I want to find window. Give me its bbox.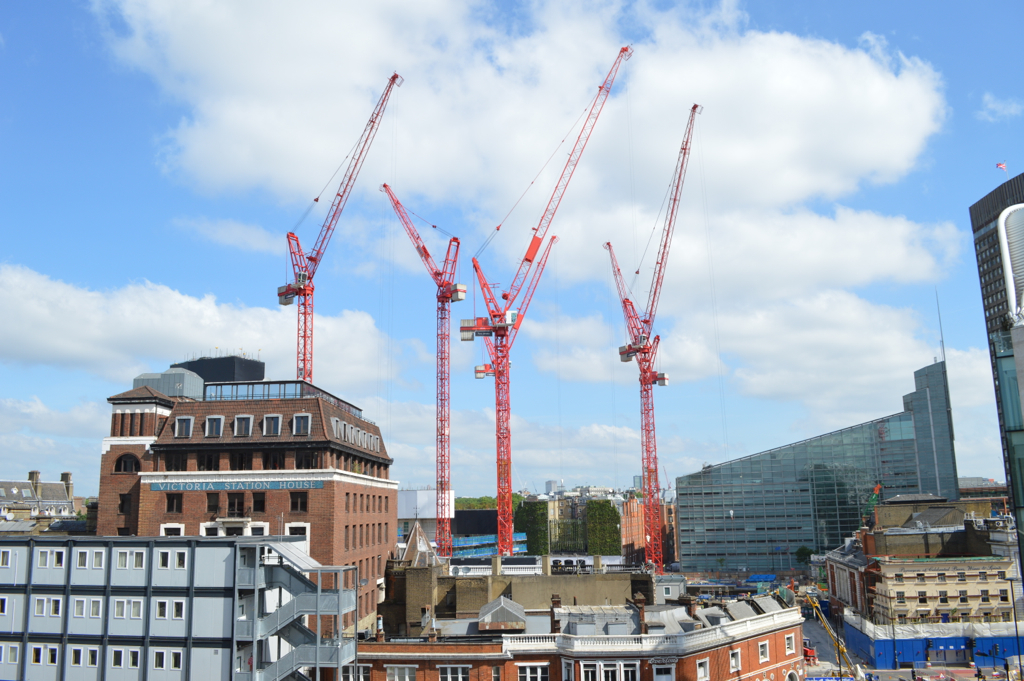
128 649 140 665.
